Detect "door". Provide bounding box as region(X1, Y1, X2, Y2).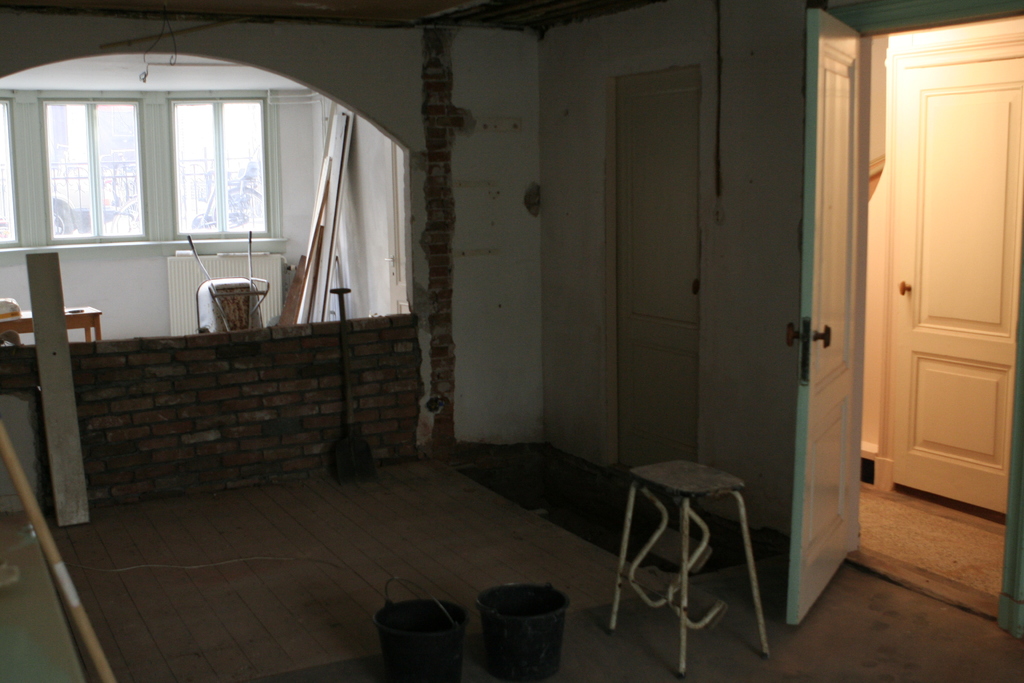
region(609, 63, 703, 468).
